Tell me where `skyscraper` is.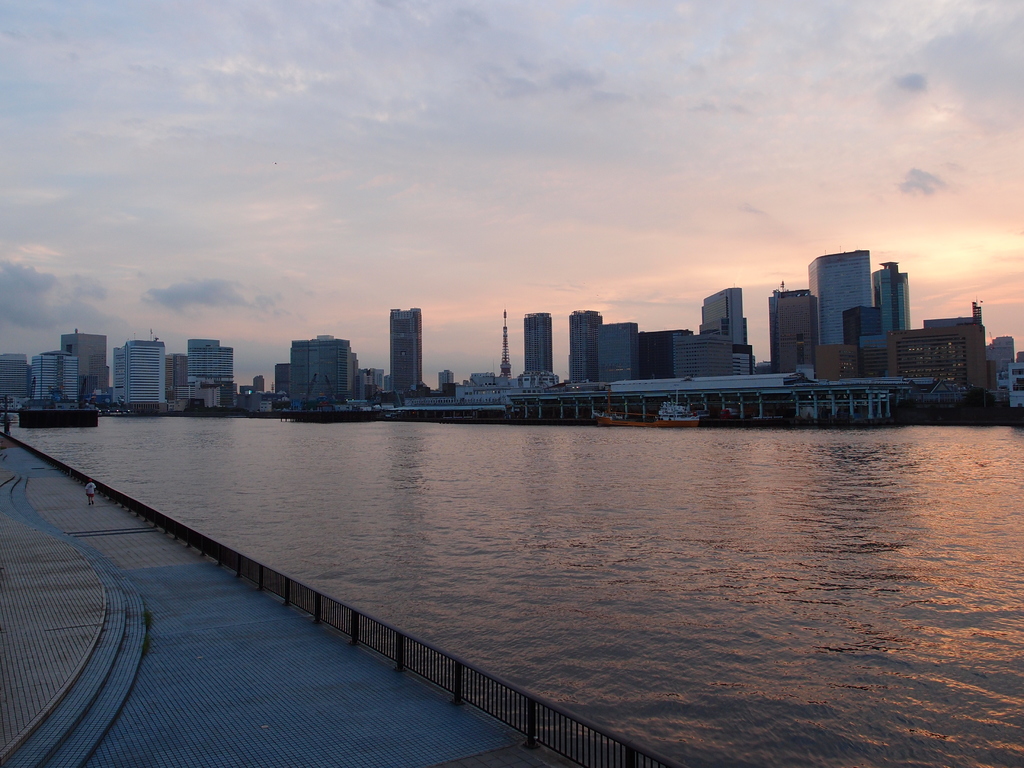
`skyscraper` is at select_region(521, 307, 552, 381).
